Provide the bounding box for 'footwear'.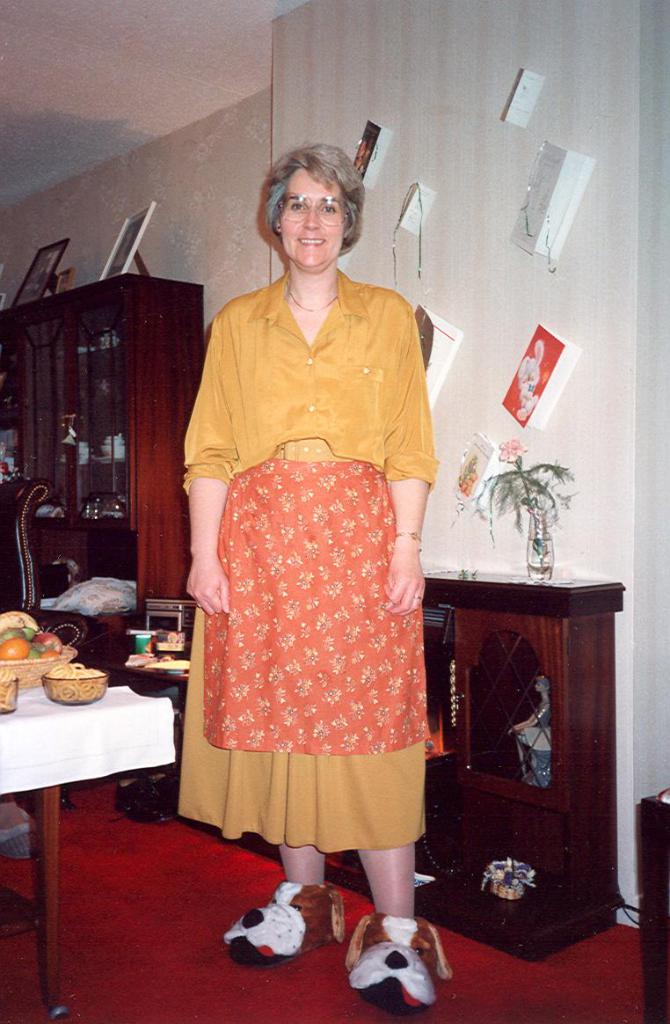
bbox=[344, 909, 455, 1021].
